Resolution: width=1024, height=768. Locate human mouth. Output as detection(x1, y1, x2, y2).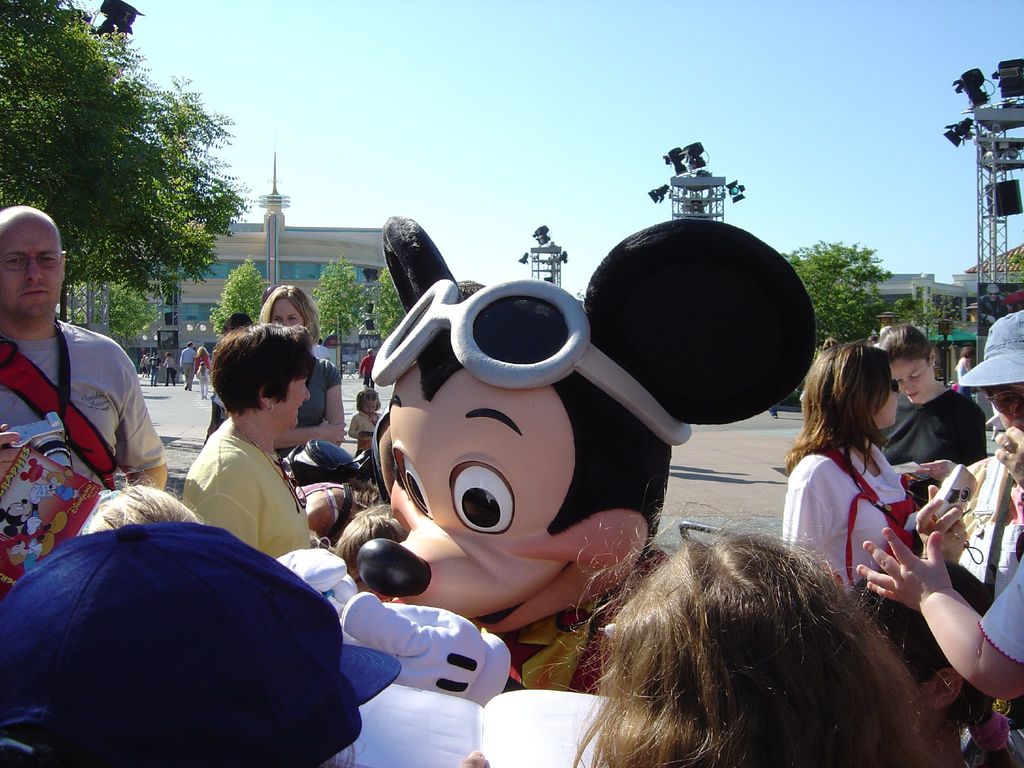
detection(295, 402, 305, 413).
